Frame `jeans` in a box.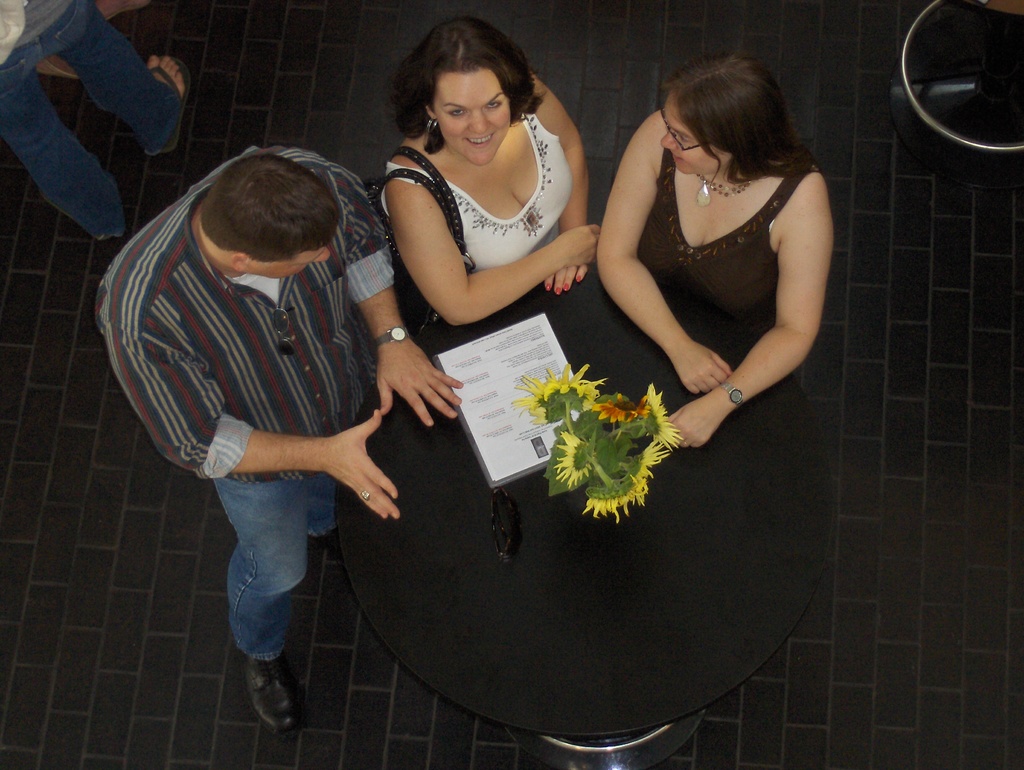
l=207, t=477, r=332, b=664.
